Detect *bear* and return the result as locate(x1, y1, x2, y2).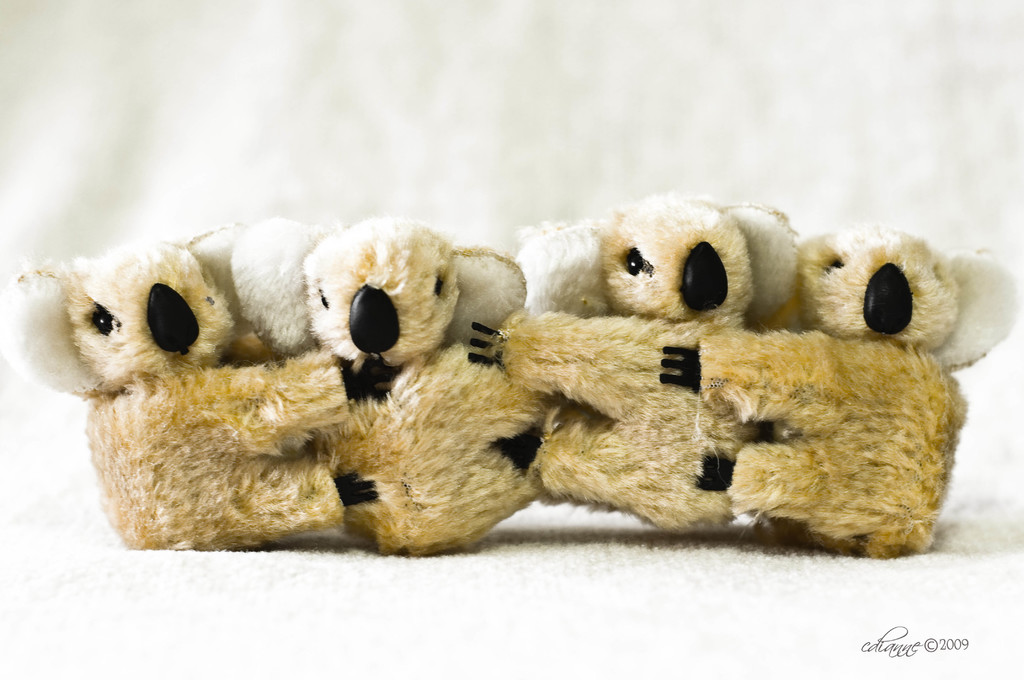
locate(499, 187, 810, 528).
